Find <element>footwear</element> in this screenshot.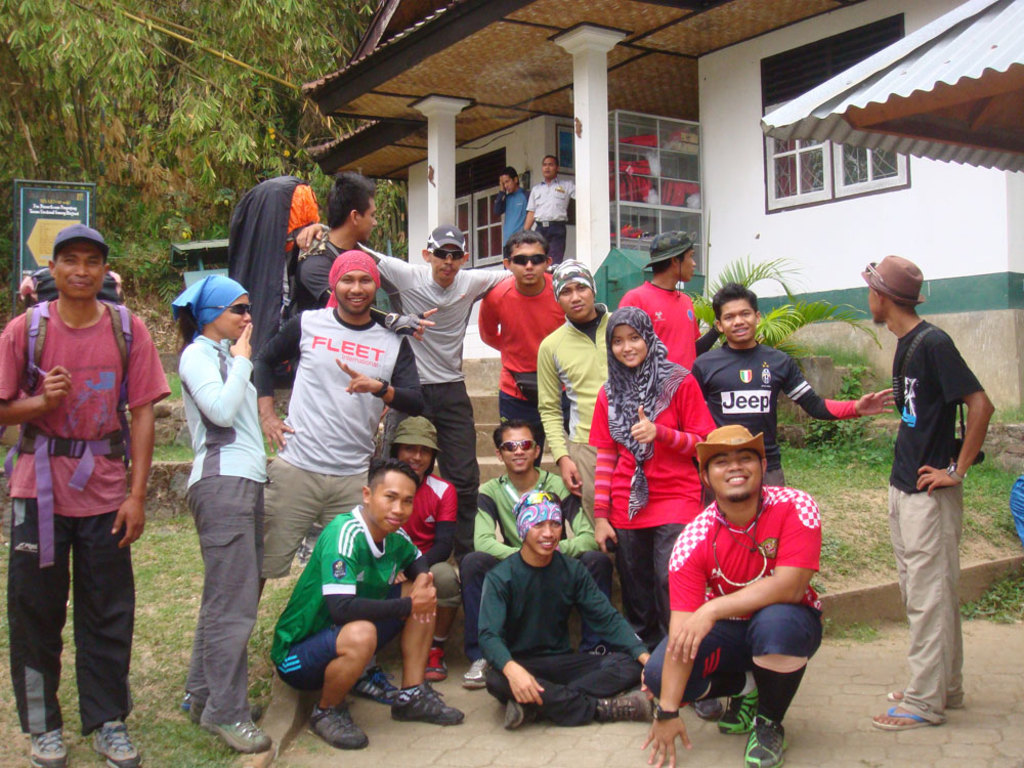
The bounding box for <element>footwear</element> is 309 702 374 749.
